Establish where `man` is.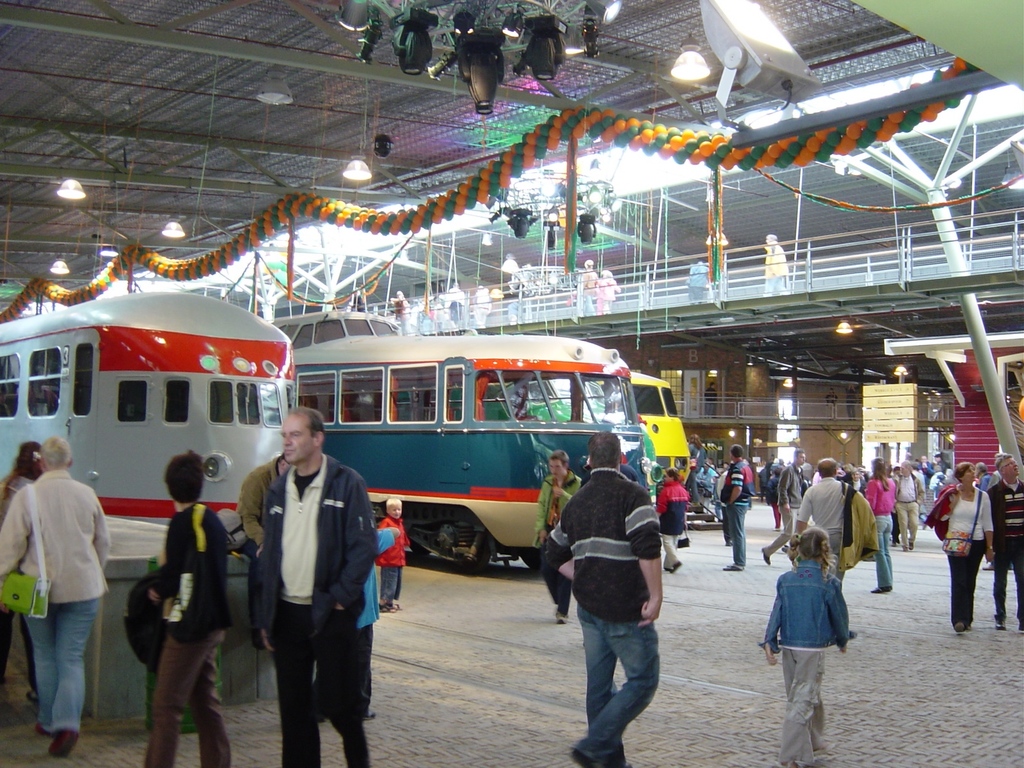
Established at 546 430 662 767.
